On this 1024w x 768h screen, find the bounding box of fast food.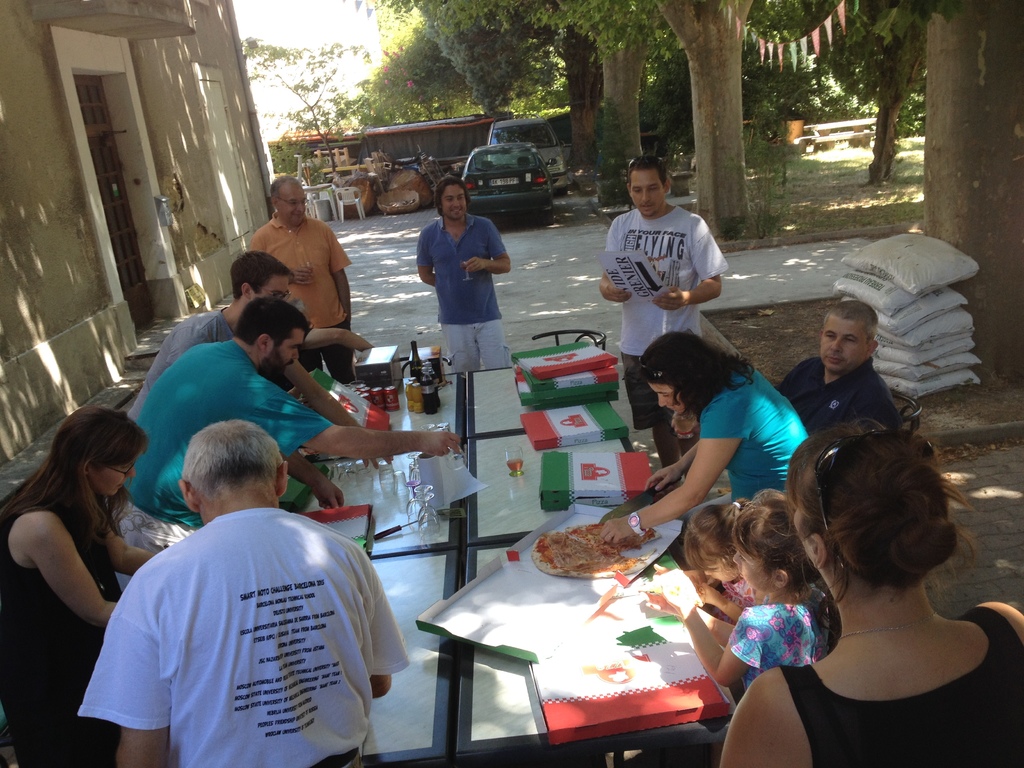
Bounding box: pyautogui.locateOnScreen(533, 525, 642, 588).
